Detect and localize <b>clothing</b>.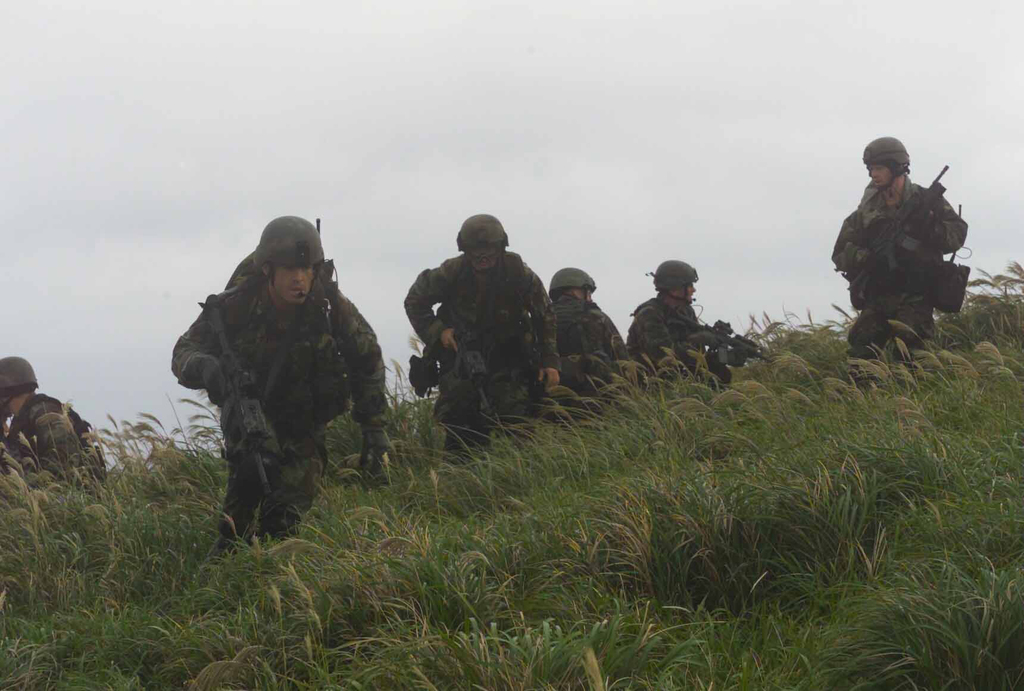
Localized at bbox(625, 285, 731, 379).
